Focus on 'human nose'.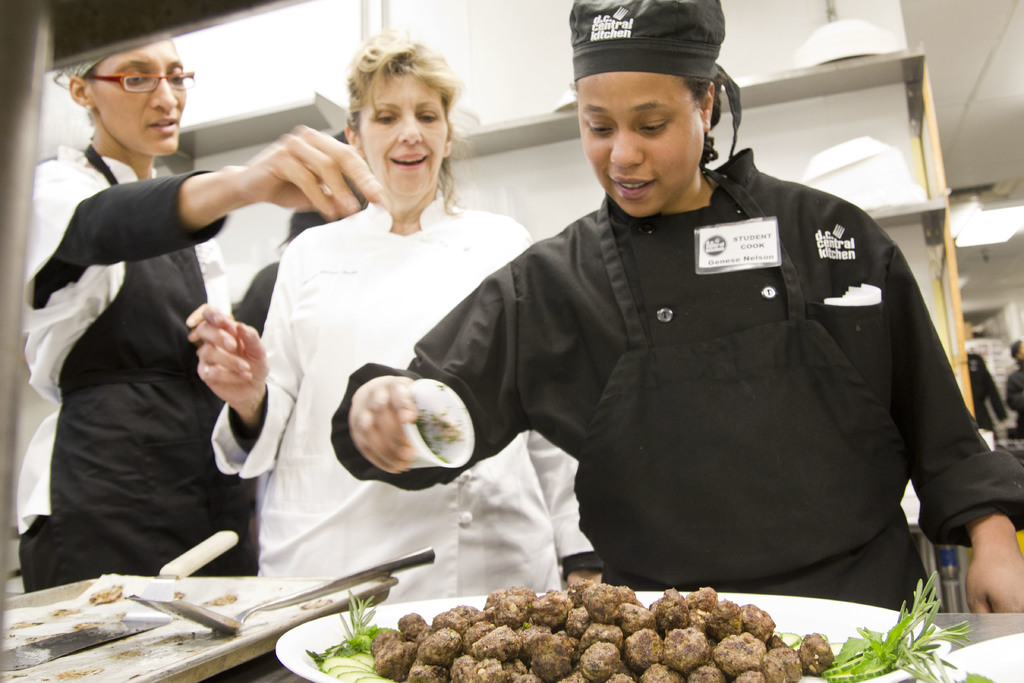
Focused at box=[150, 79, 178, 114].
